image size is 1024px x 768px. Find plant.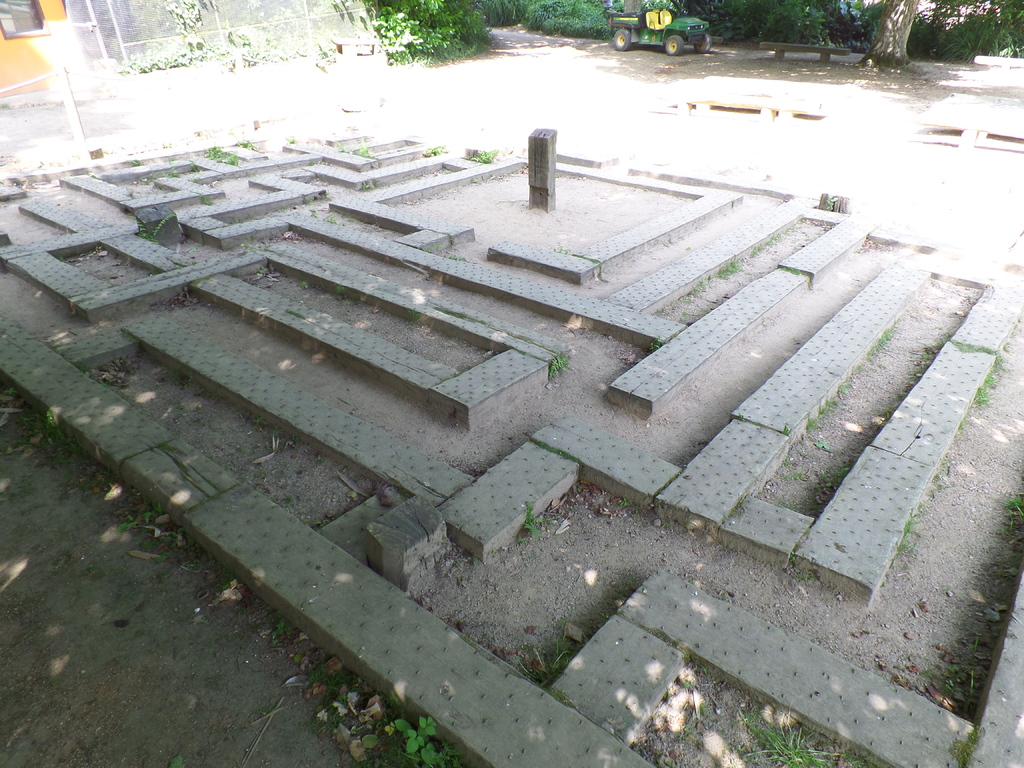
920, 352, 935, 363.
